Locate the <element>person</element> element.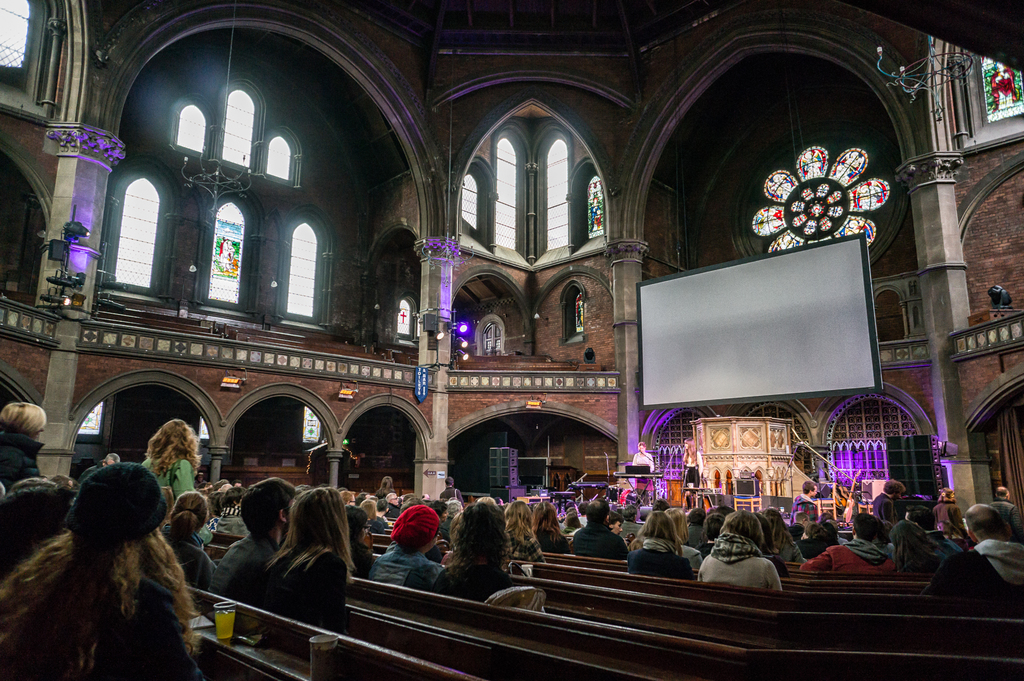
Element bbox: pyautogui.locateOnScreen(801, 511, 892, 576).
